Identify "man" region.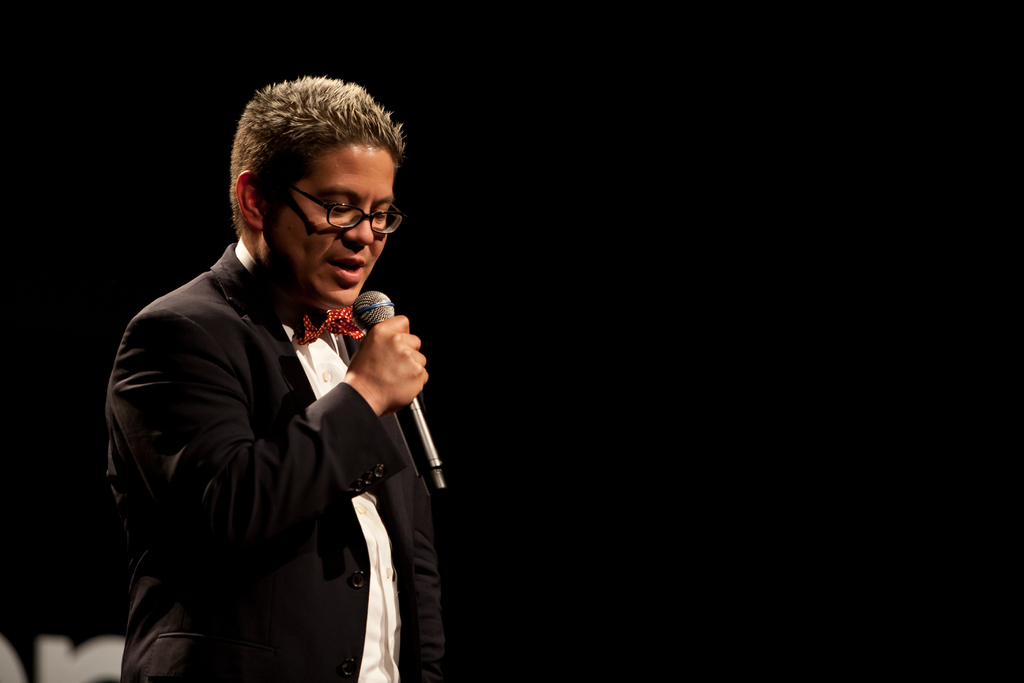
Region: (97,77,460,682).
